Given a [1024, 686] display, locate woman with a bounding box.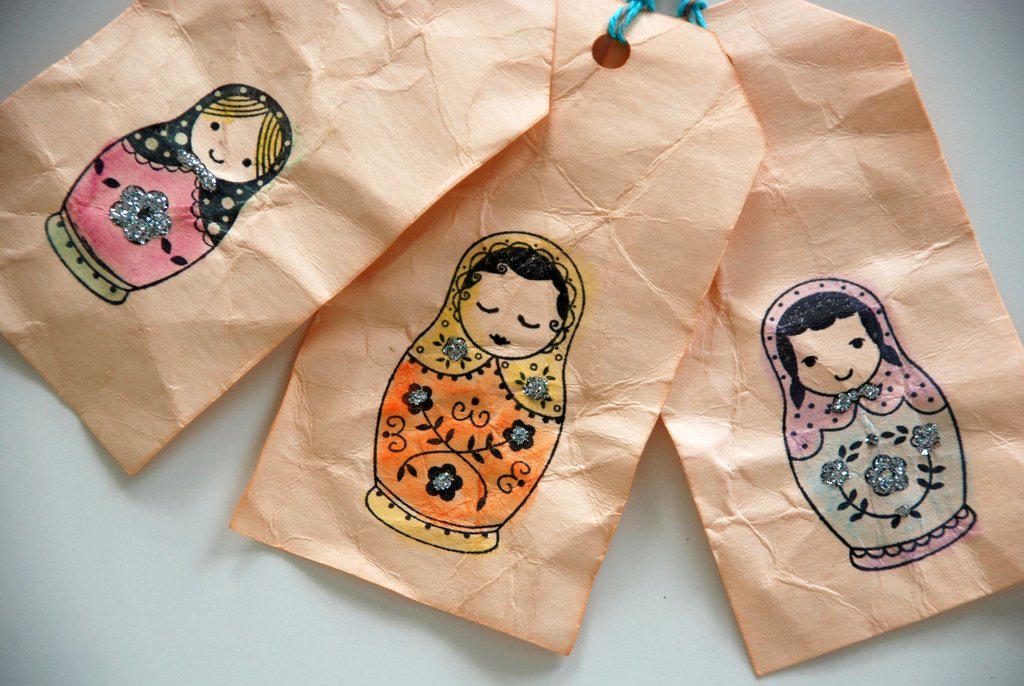
Located: 55,84,294,290.
